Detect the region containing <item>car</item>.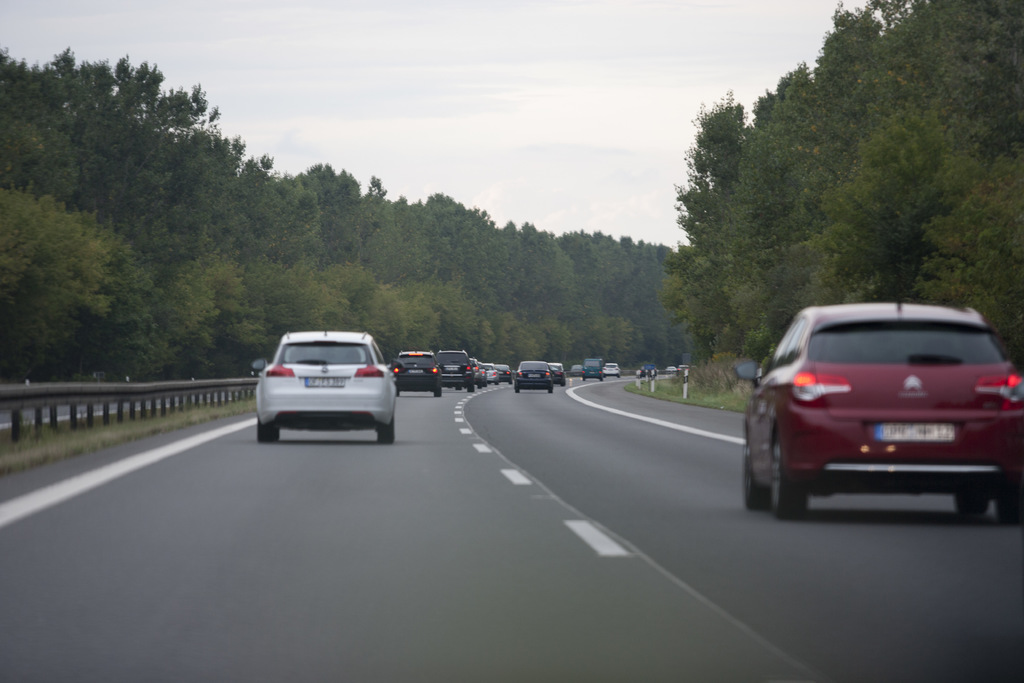
<bbox>249, 322, 404, 445</bbox>.
